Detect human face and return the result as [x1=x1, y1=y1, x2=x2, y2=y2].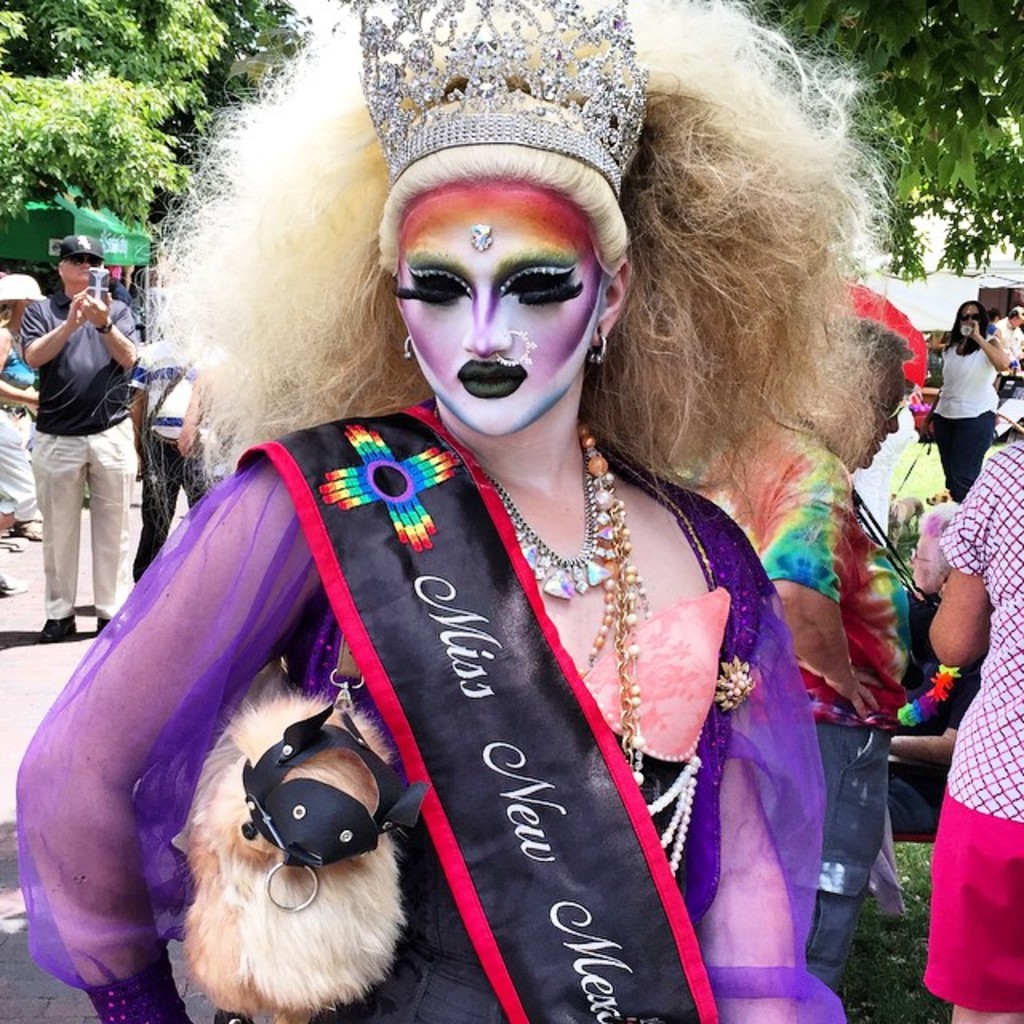
[x1=59, y1=258, x2=93, y2=290].
